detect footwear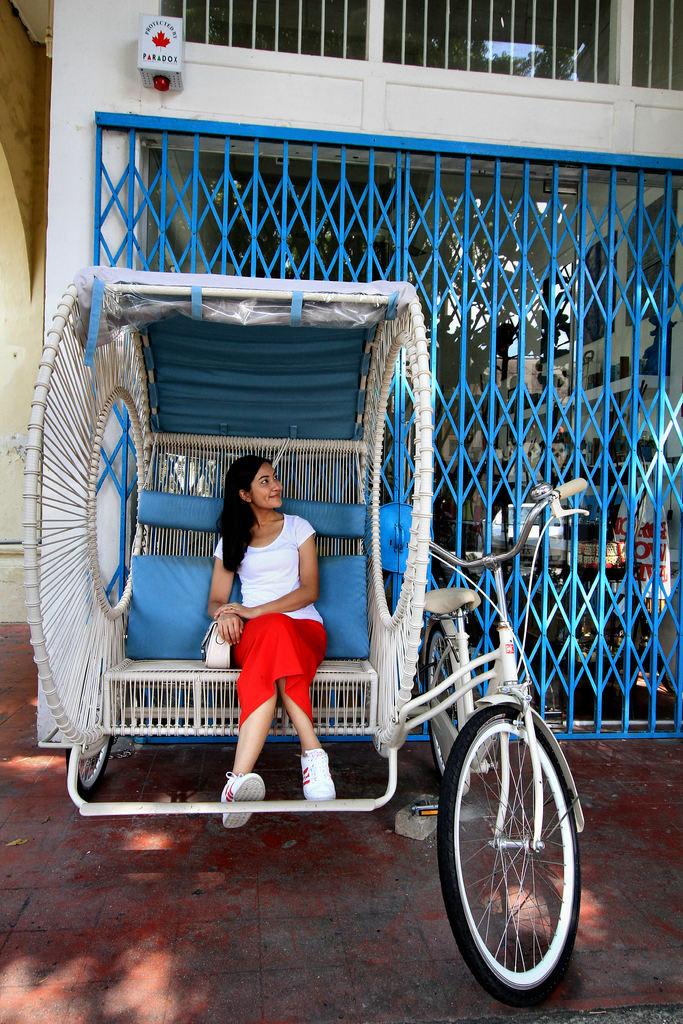
rect(219, 772, 263, 830)
